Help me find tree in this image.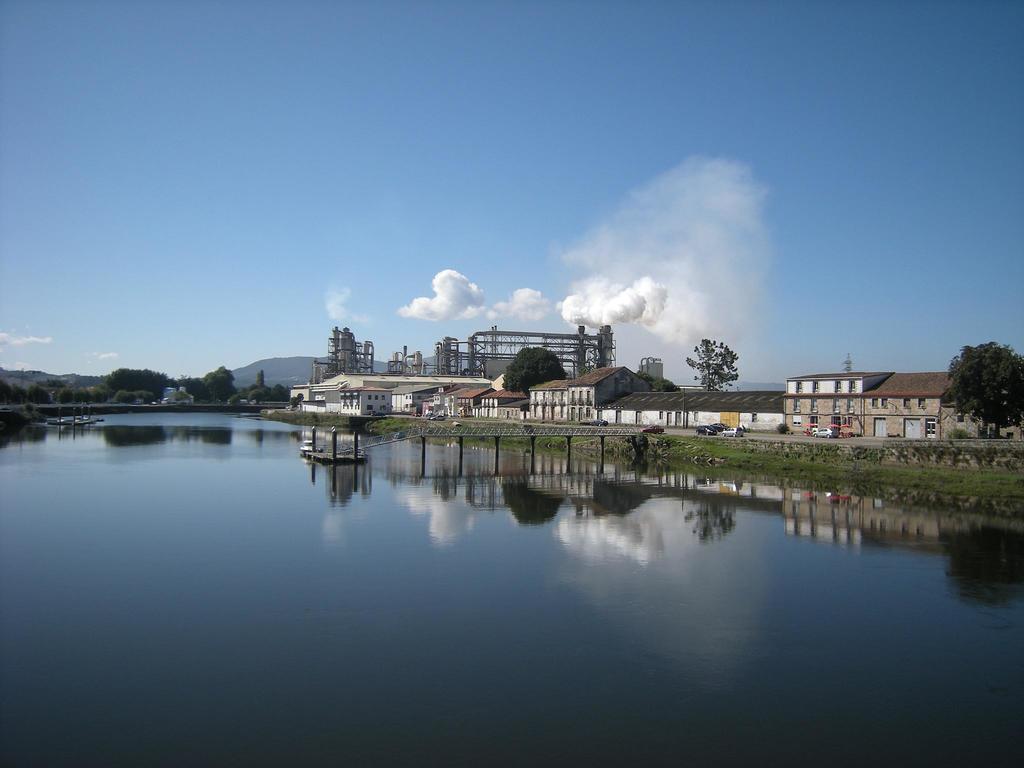
Found it: <box>947,339,1023,442</box>.
